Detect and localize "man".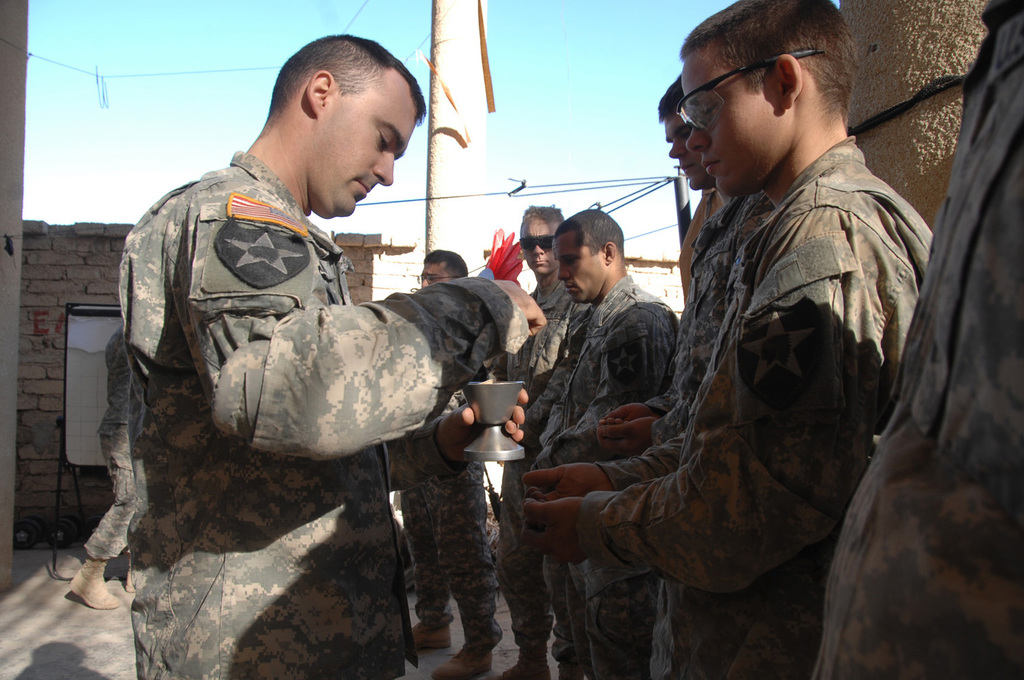
Localized at pyautogui.locateOnScreen(813, 0, 1023, 679).
